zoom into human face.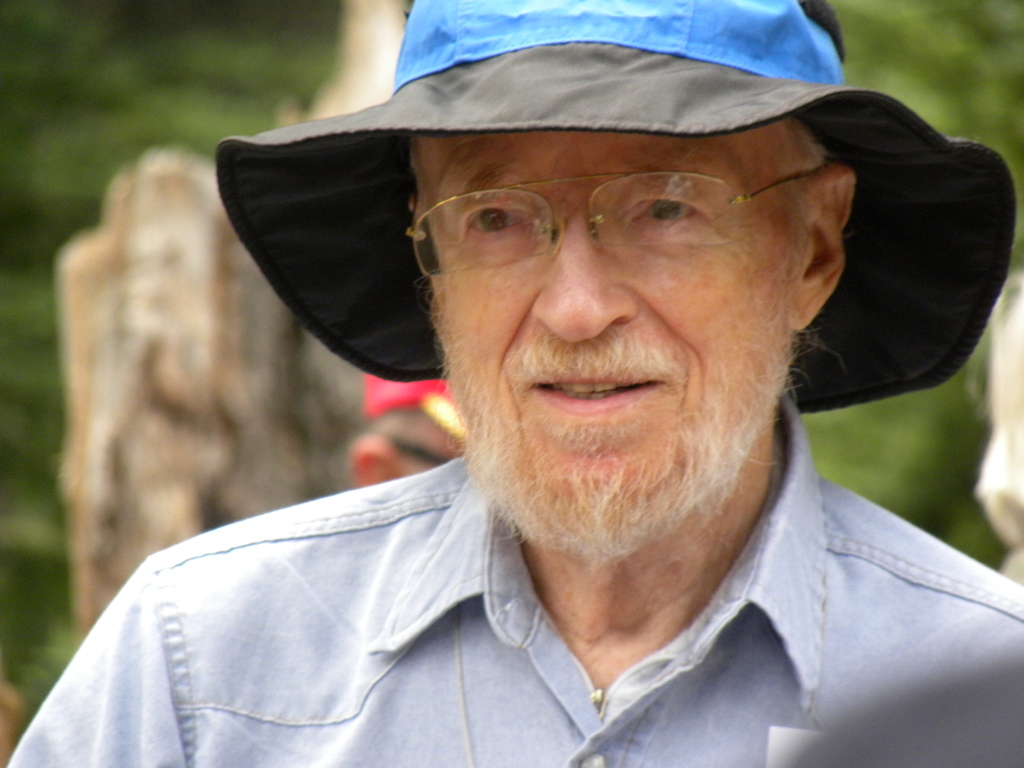
Zoom target: rect(419, 134, 800, 508).
